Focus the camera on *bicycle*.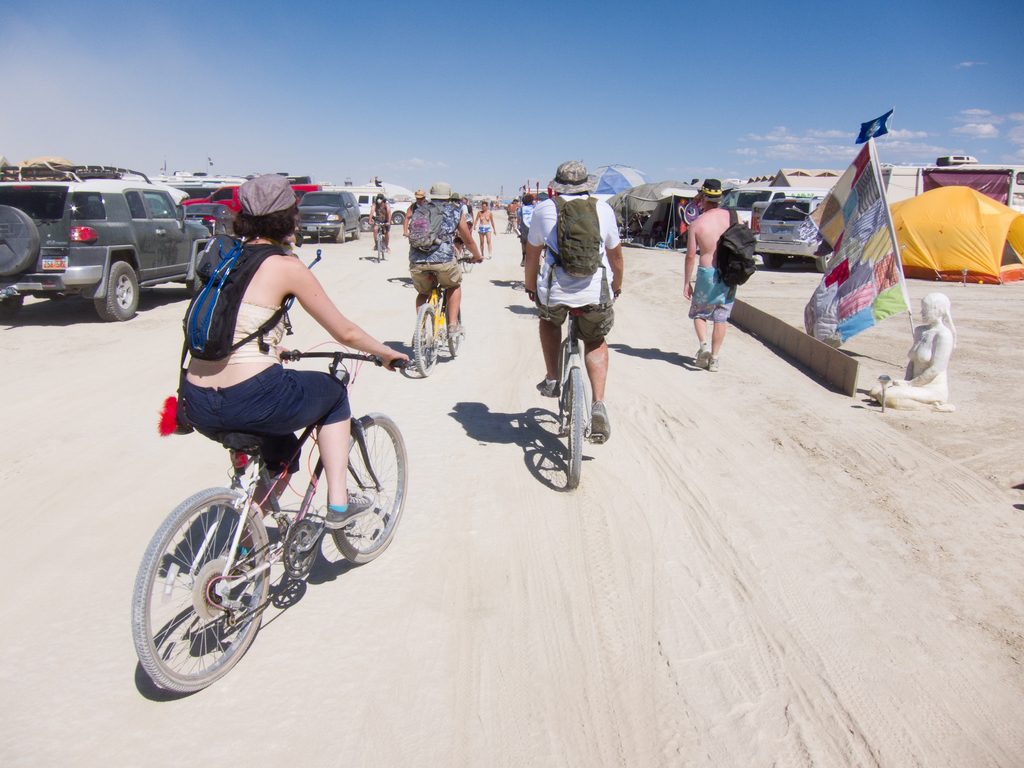
Focus region: x1=368, y1=221, x2=389, y2=262.
